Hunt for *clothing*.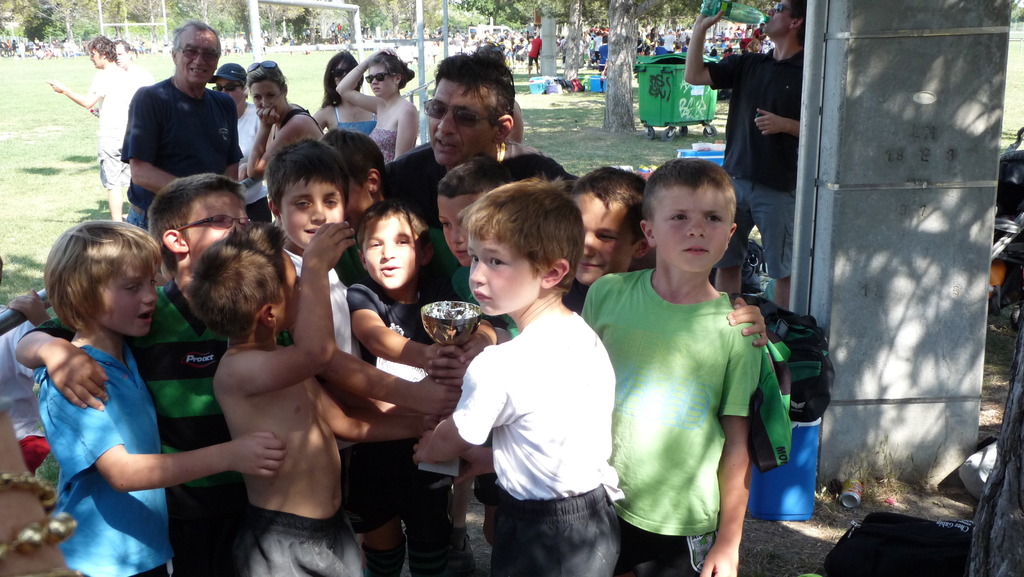
Hunted down at [left=15, top=282, right=229, bottom=576].
